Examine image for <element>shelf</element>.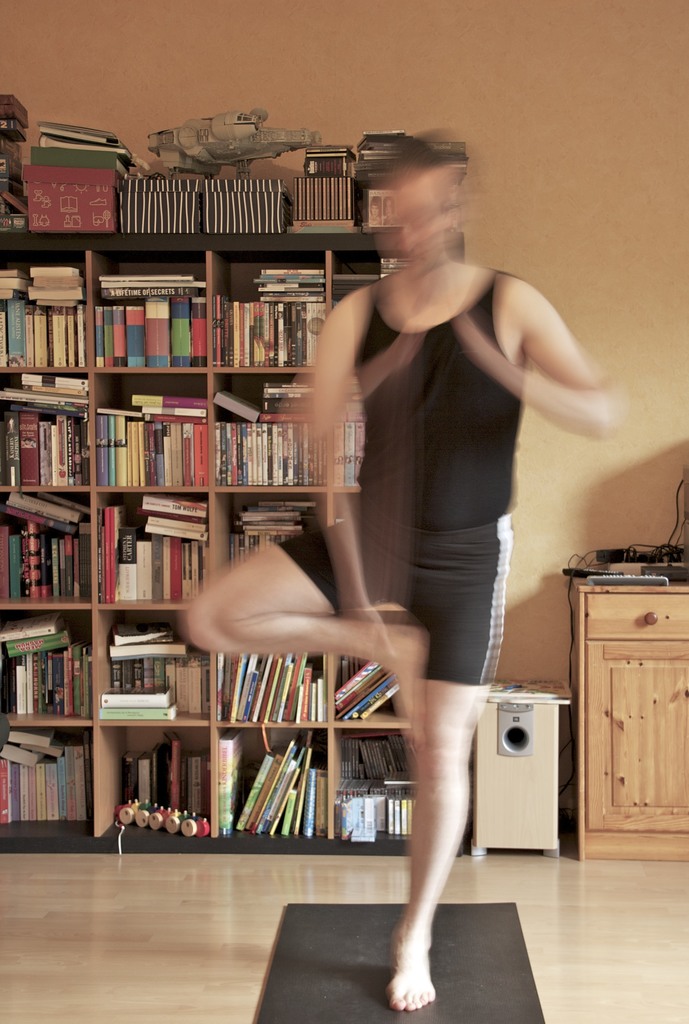
Examination result: rect(0, 207, 489, 858).
